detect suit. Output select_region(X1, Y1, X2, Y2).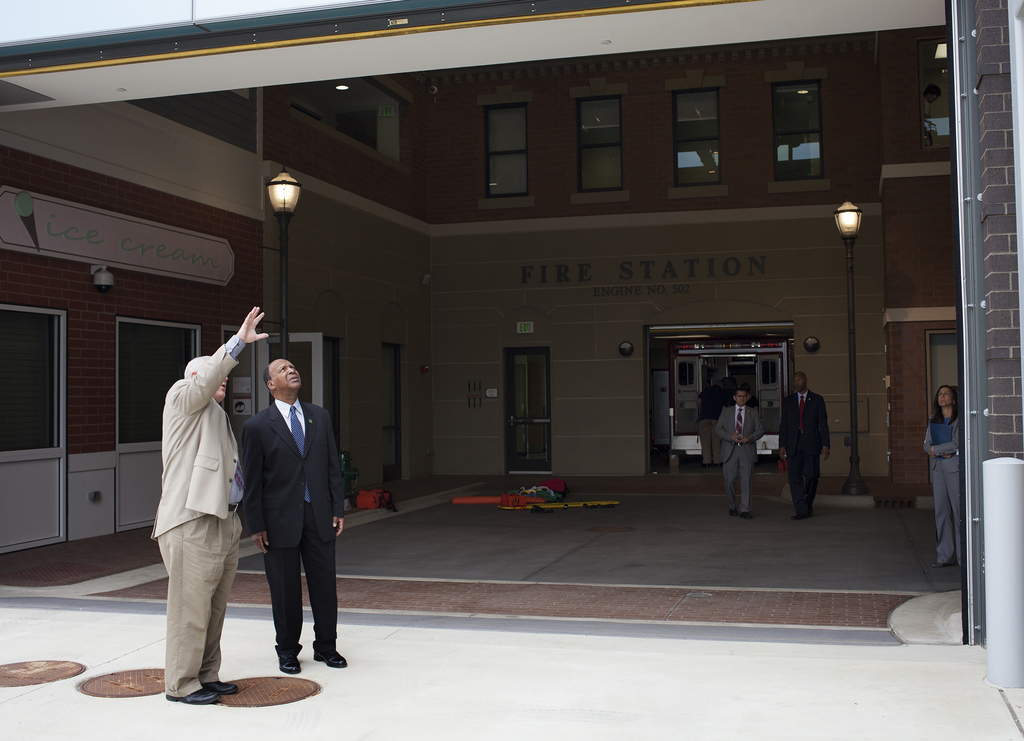
select_region(778, 389, 829, 516).
